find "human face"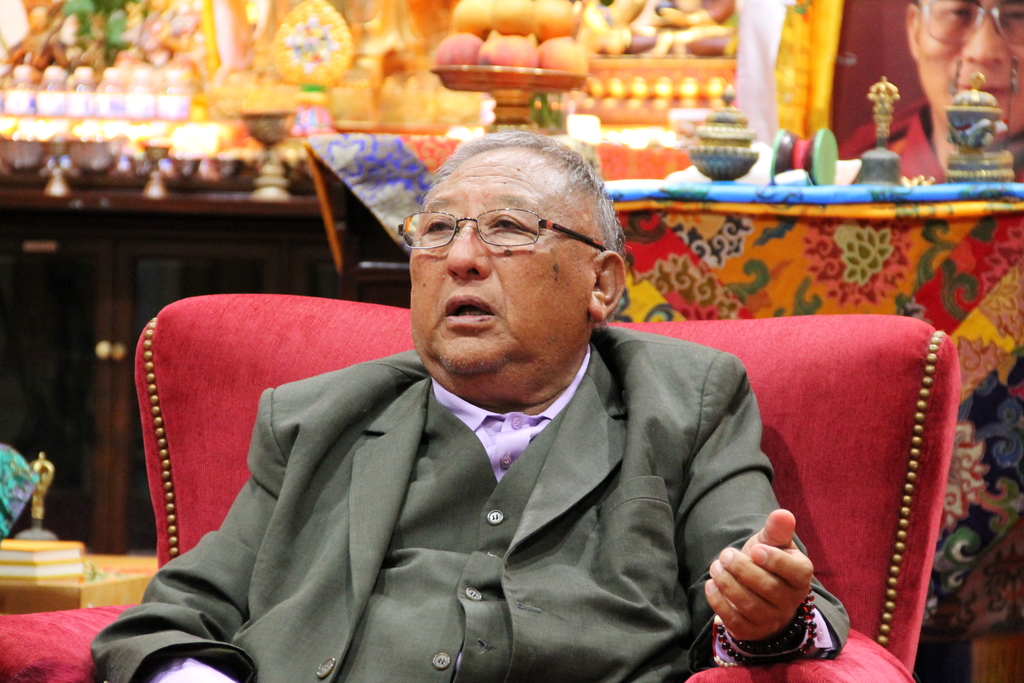
916,0,1023,137
